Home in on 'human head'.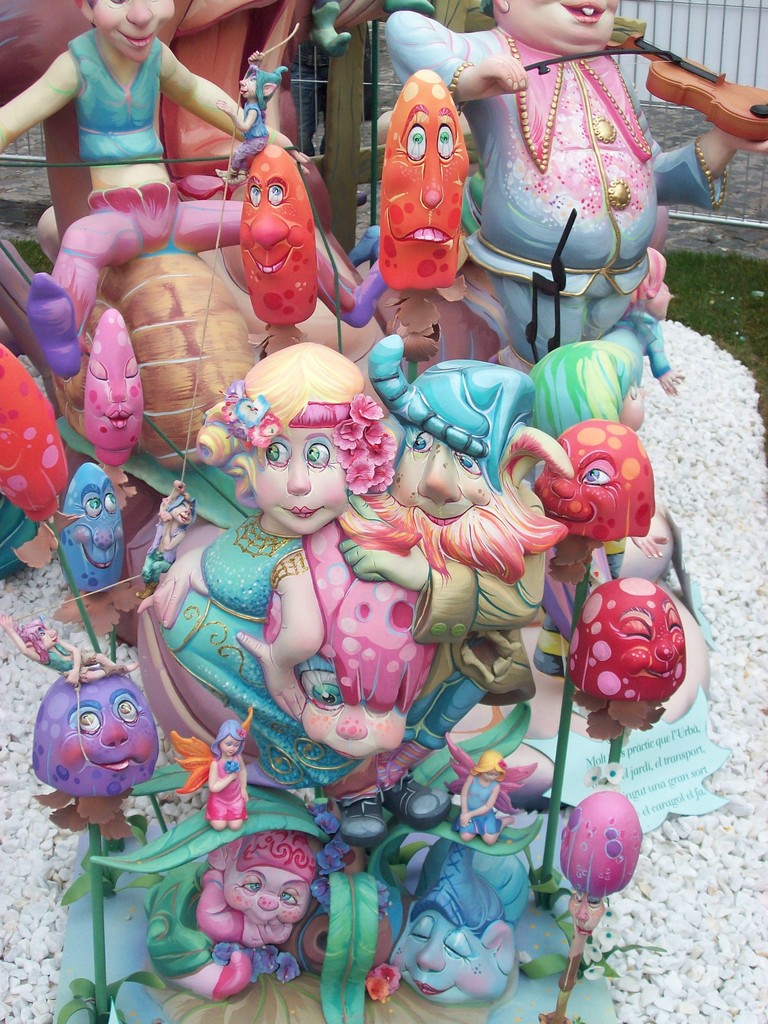
Homed in at pyautogui.locateOnScreen(385, 903, 522, 1010).
